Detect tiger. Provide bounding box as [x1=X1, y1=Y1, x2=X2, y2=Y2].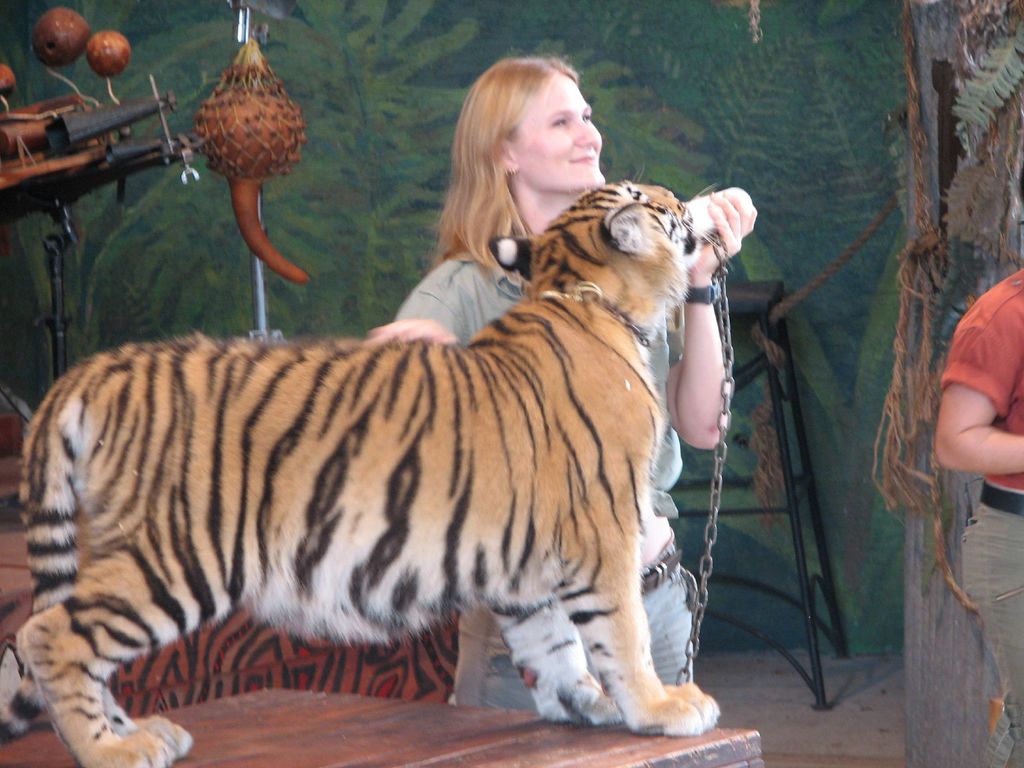
[x1=0, y1=179, x2=690, y2=767].
